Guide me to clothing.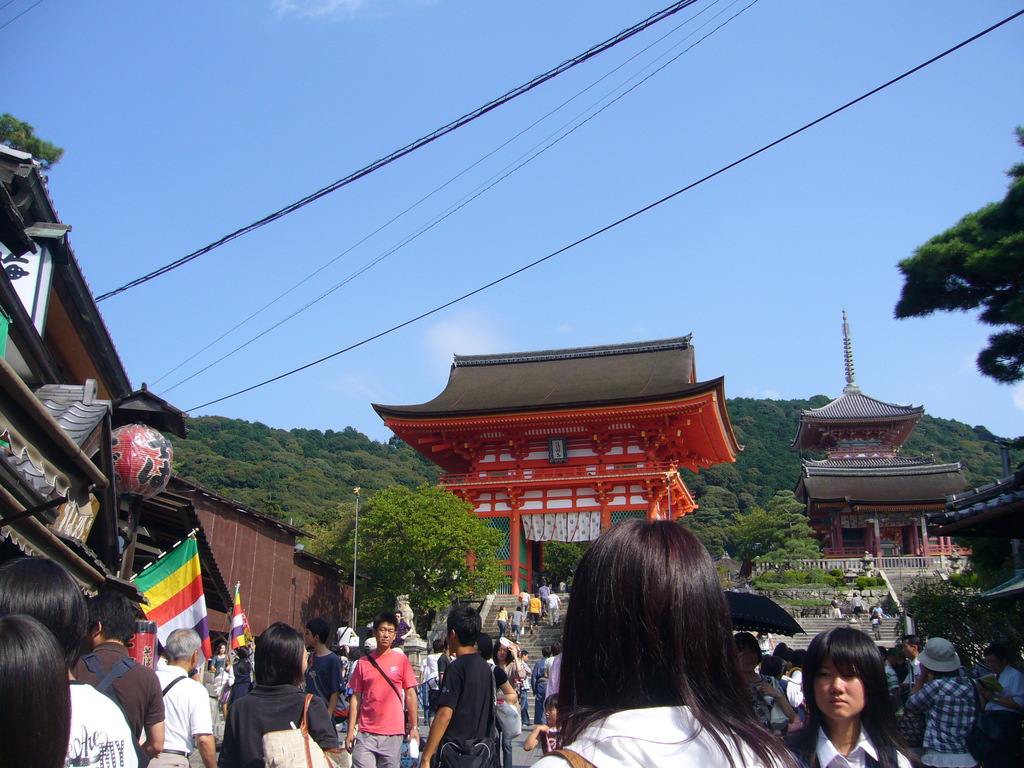
Guidance: bbox=(433, 653, 494, 767).
